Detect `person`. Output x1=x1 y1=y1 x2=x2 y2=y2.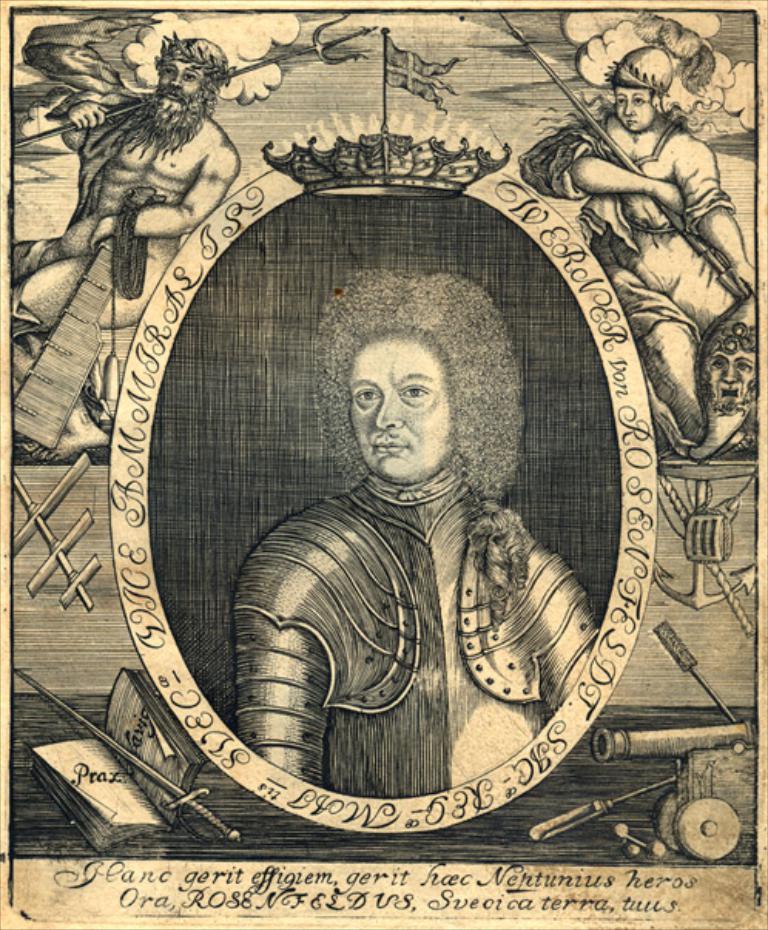
x1=245 y1=290 x2=615 y2=861.
